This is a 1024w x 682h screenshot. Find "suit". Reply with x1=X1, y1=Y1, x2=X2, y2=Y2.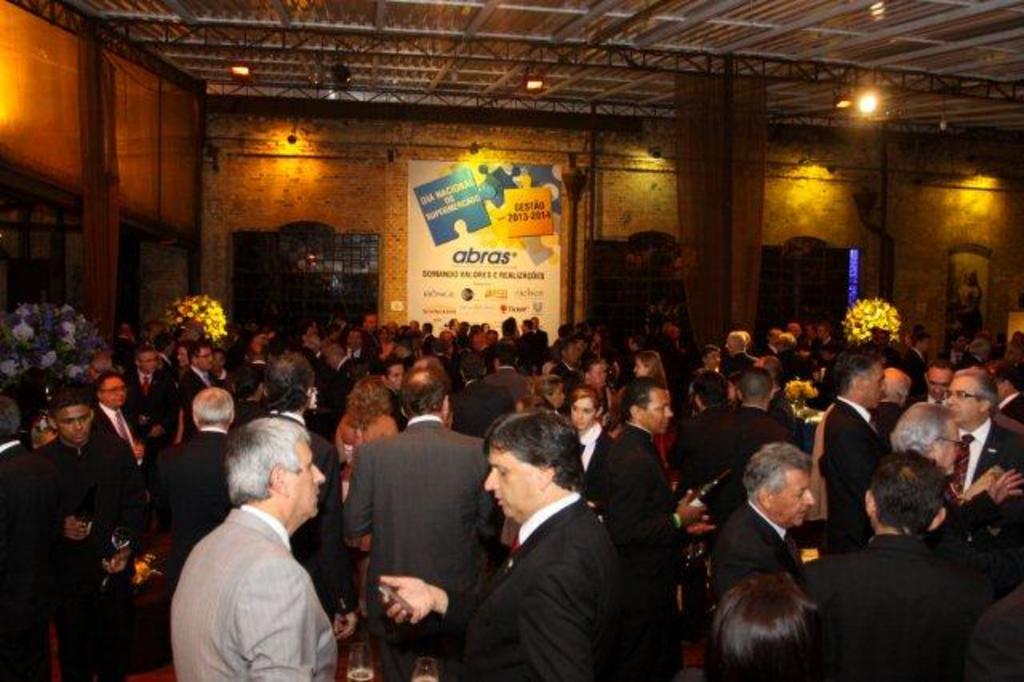
x1=595, y1=435, x2=688, y2=648.
